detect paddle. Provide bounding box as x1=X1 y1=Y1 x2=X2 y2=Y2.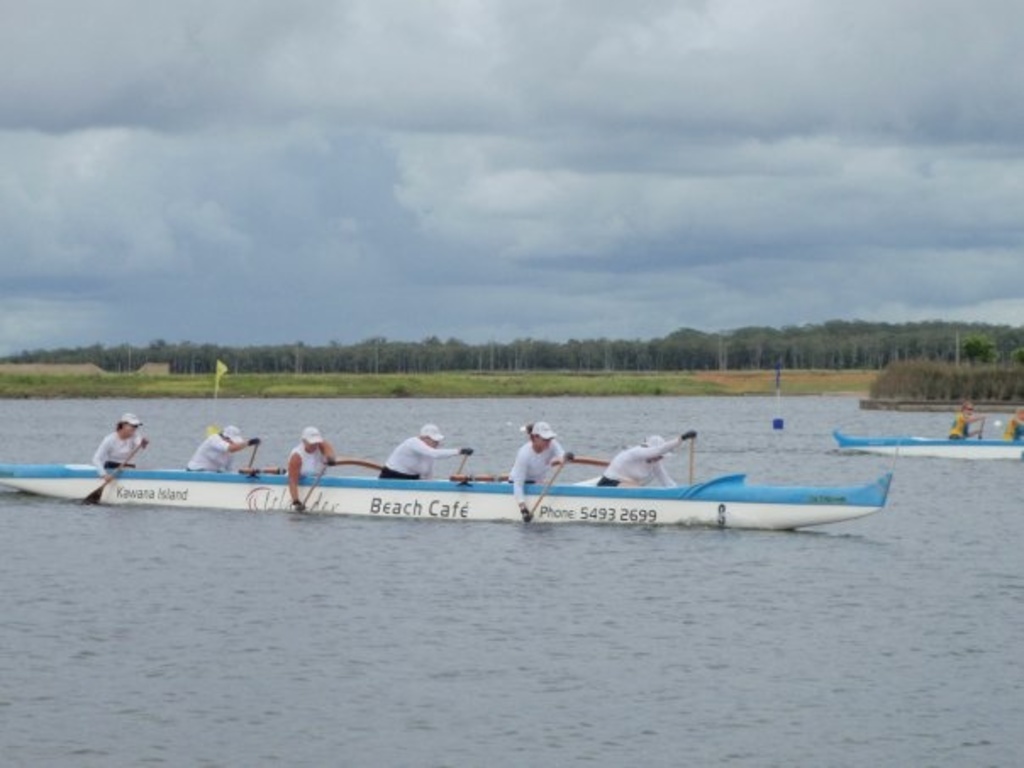
x1=248 y1=442 x2=263 y2=466.
